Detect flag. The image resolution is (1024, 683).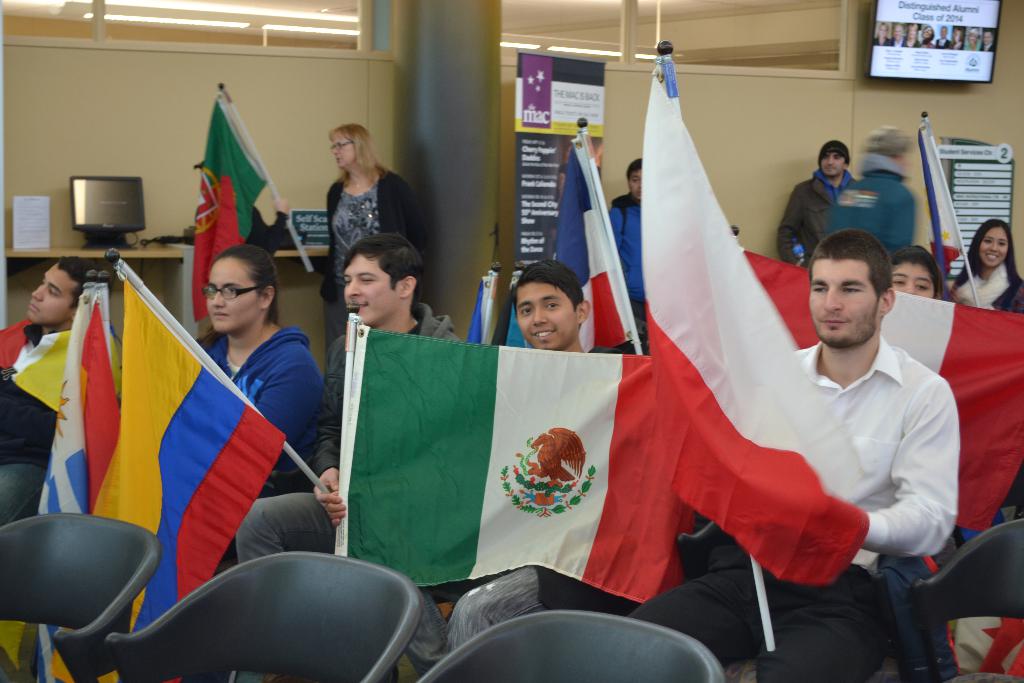
(left=727, top=244, right=1023, bottom=536).
